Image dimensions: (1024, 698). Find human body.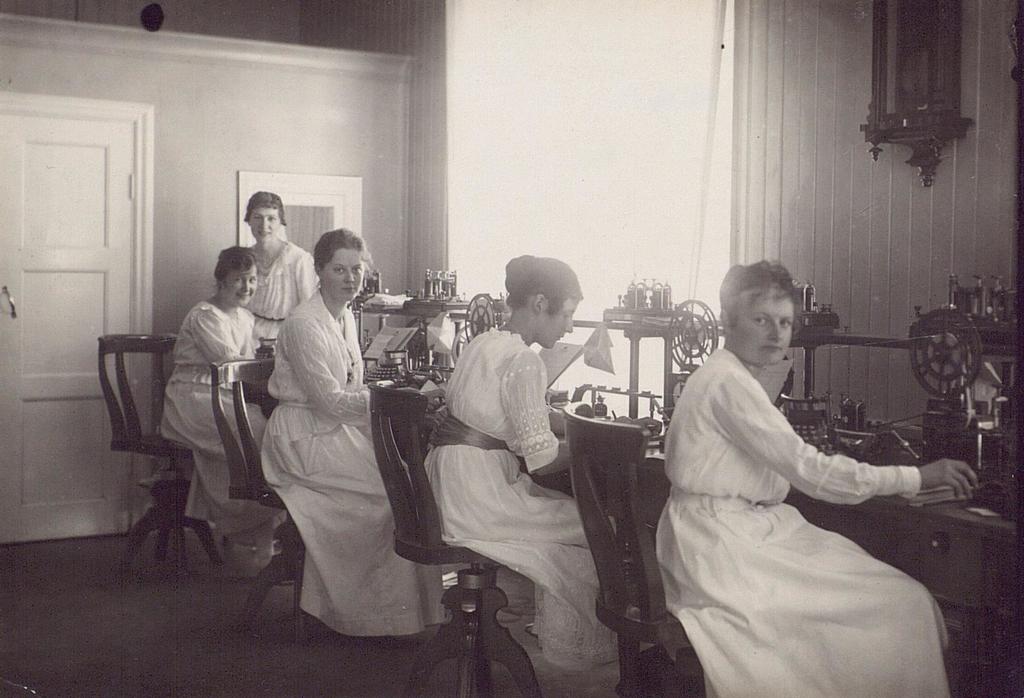
select_region(155, 290, 294, 561).
